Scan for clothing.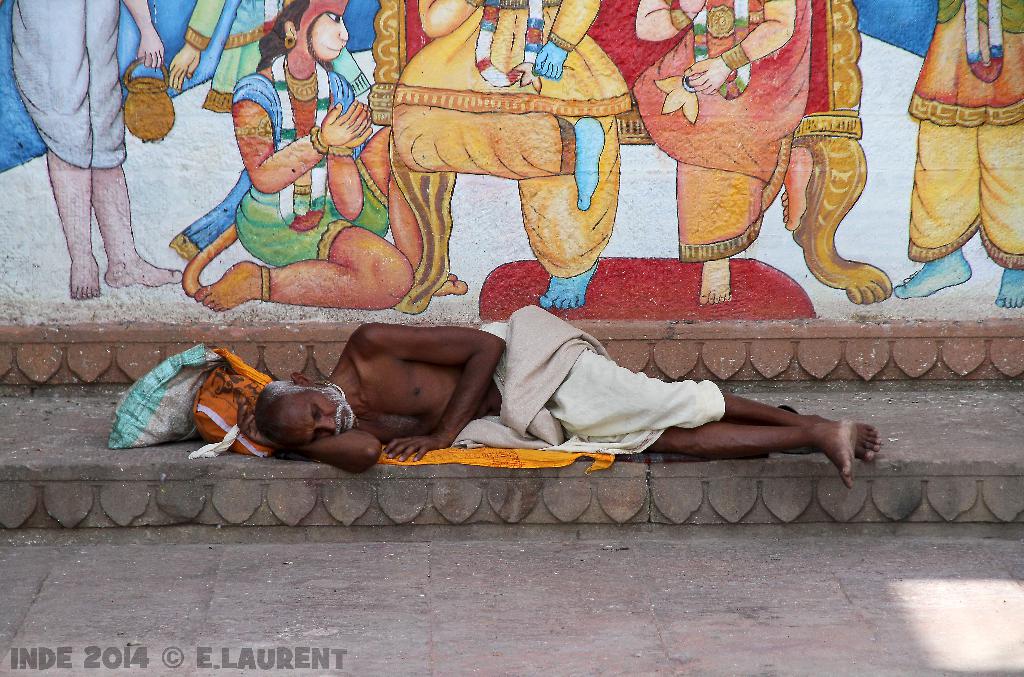
Scan result: [182, 0, 367, 116].
